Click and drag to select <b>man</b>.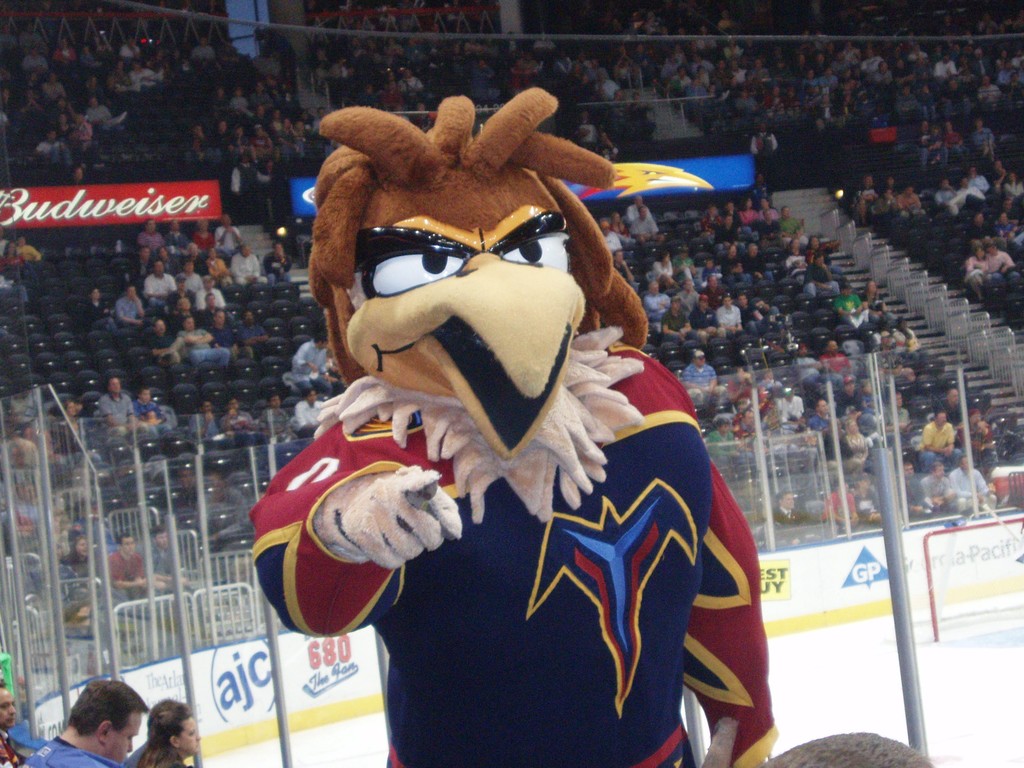
Selection: detection(876, 190, 899, 214).
